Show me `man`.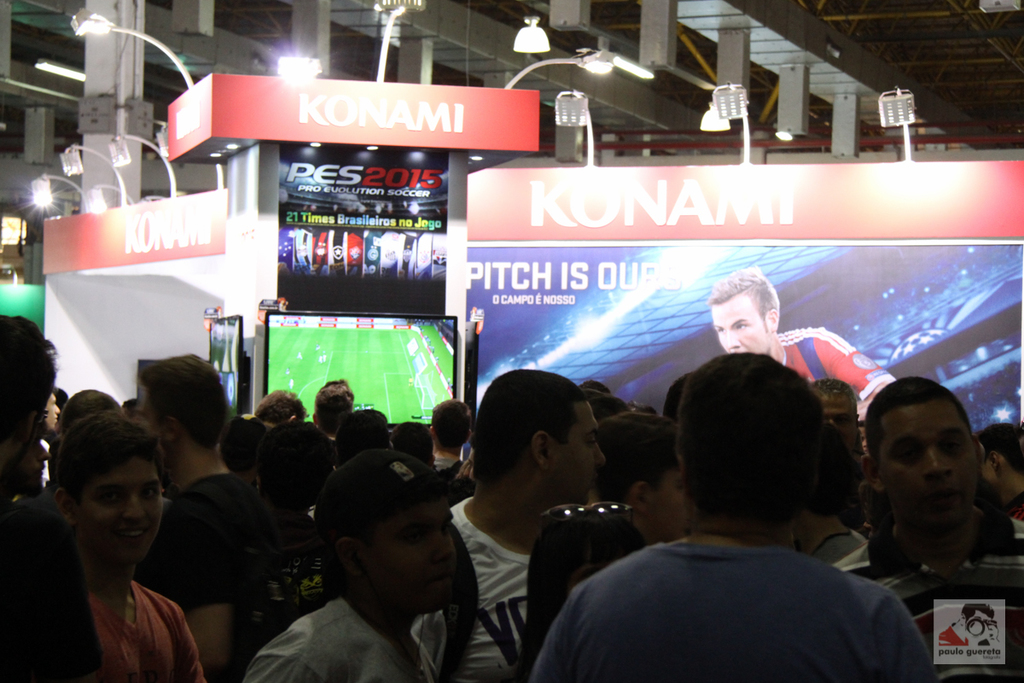
`man` is here: [134, 353, 275, 682].
